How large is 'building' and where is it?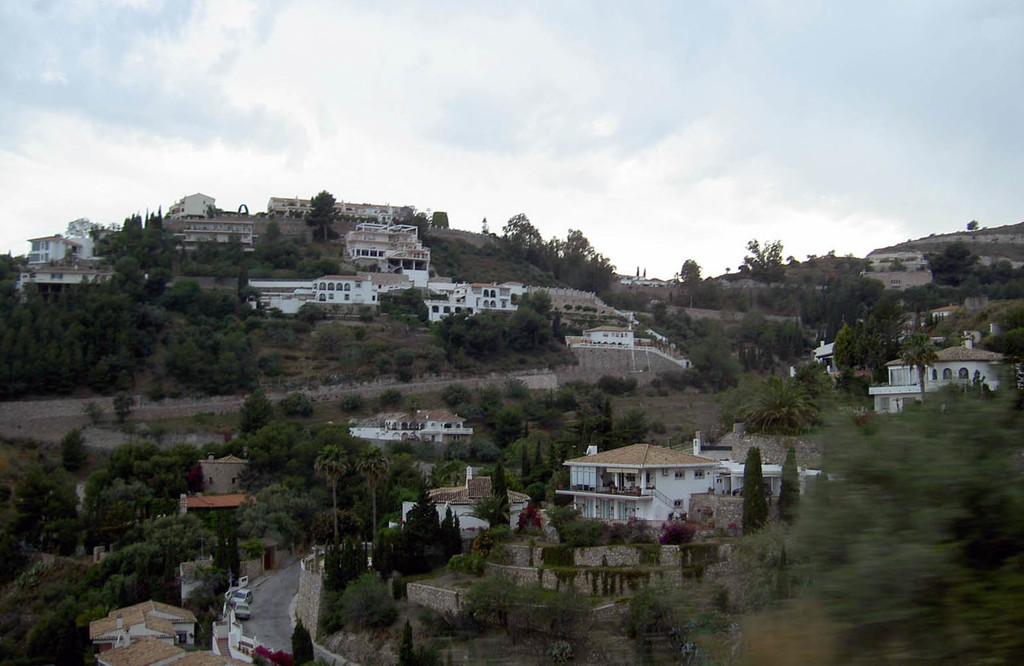
Bounding box: left=585, top=326, right=634, bottom=349.
